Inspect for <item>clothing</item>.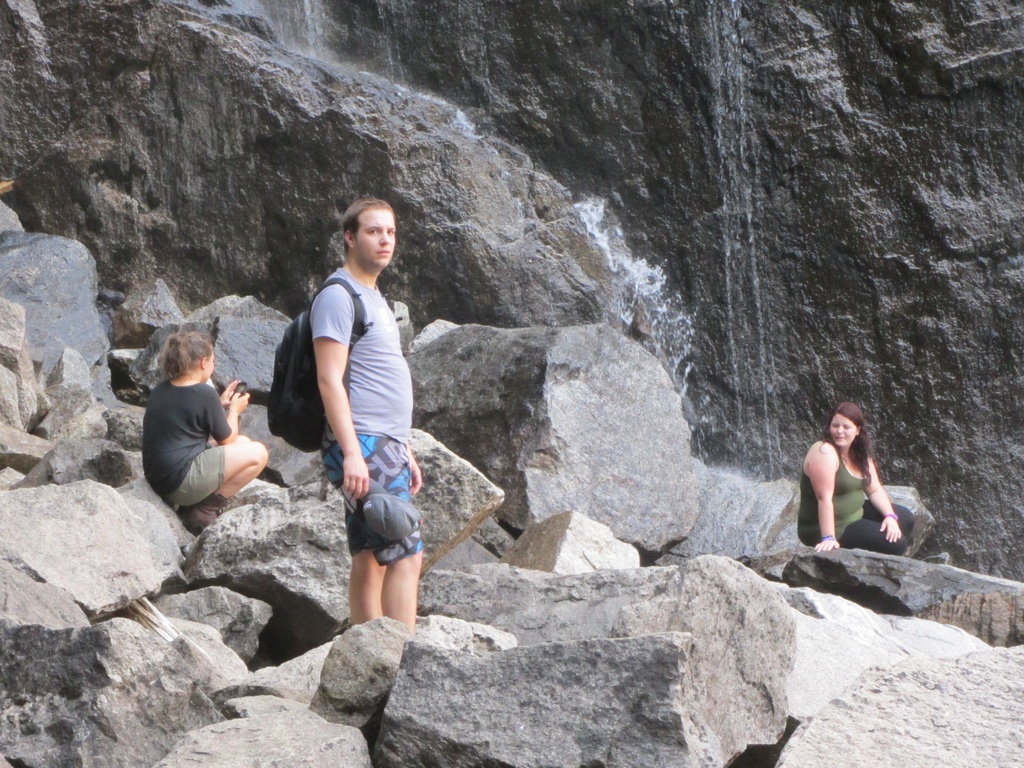
Inspection: bbox(307, 262, 428, 569).
